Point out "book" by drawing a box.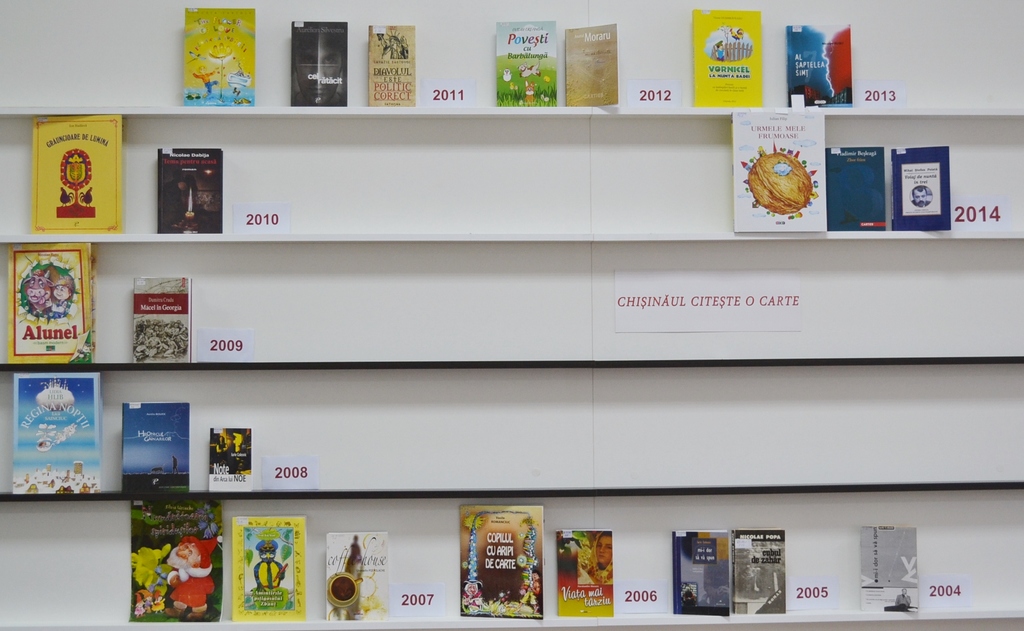
select_region(291, 18, 348, 109).
